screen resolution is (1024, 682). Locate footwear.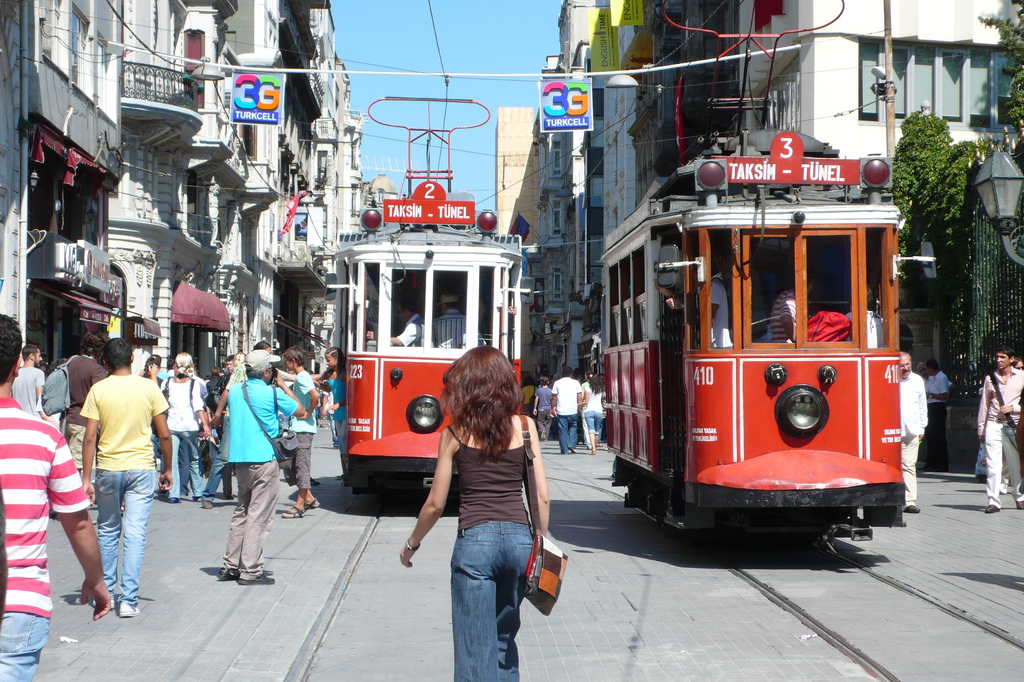
(225,494,235,501).
